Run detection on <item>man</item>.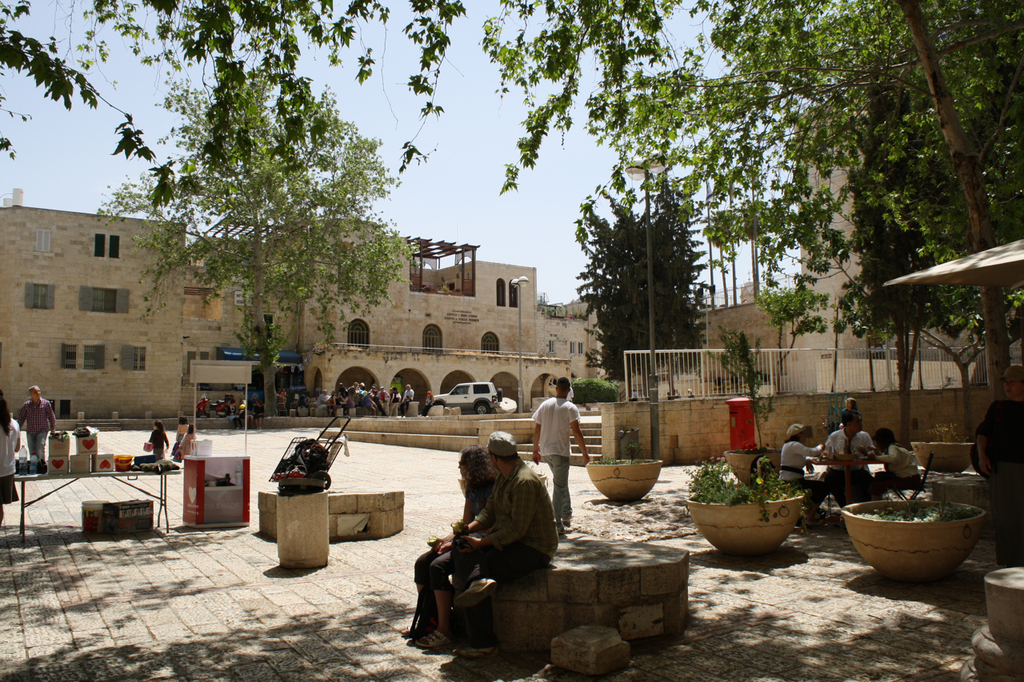
Result: 14 383 55 462.
